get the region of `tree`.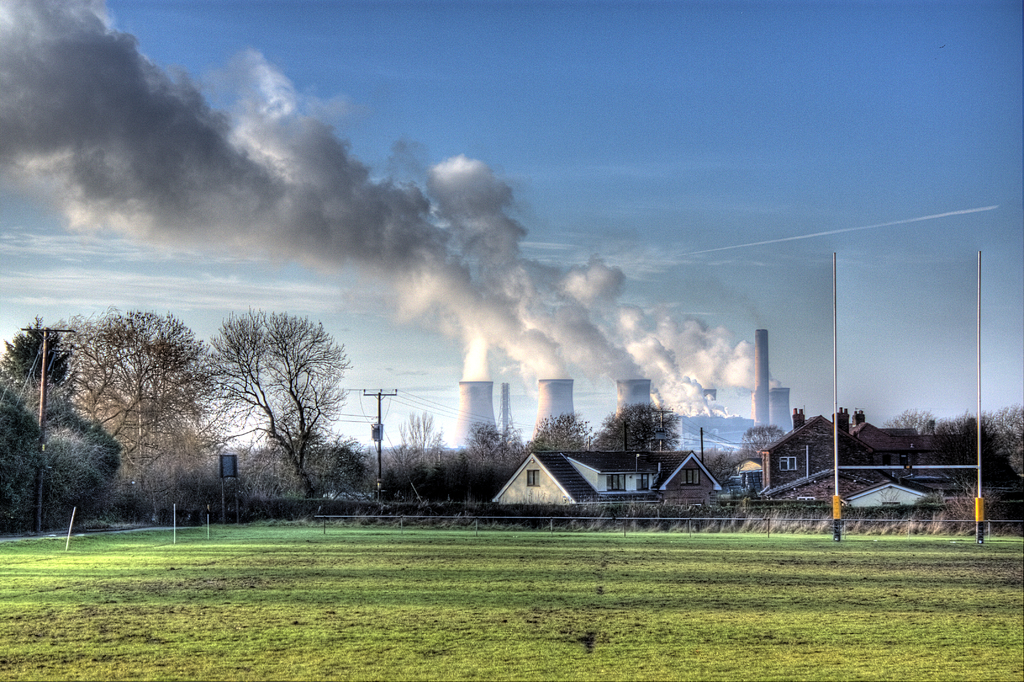
Rect(744, 425, 788, 453).
